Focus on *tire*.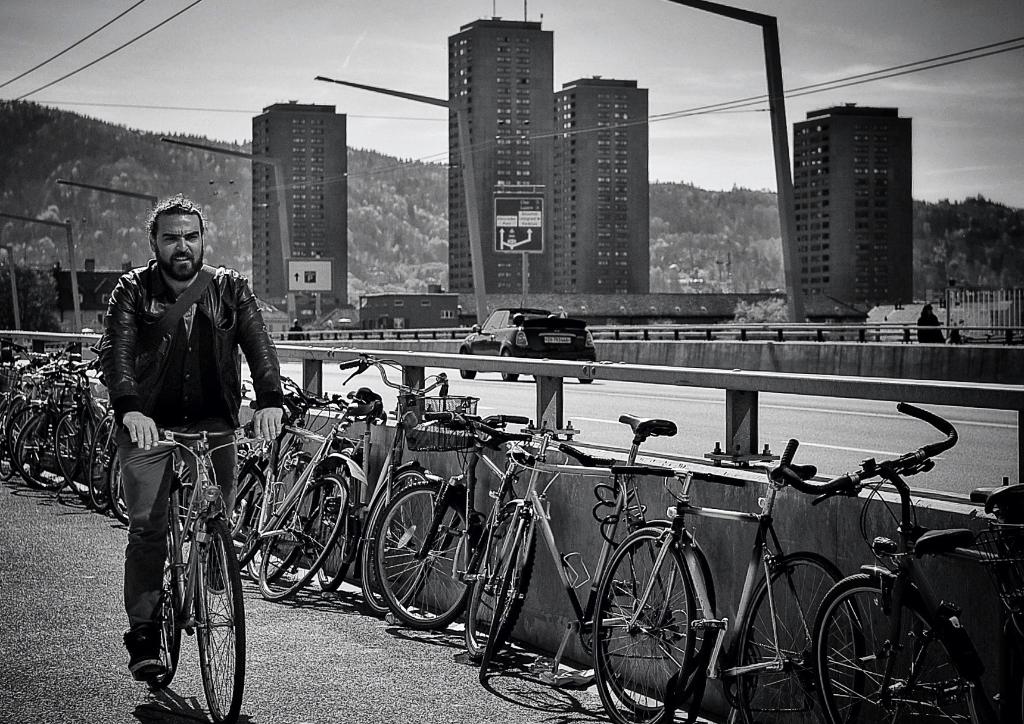
Focused at l=598, t=503, r=719, b=720.
